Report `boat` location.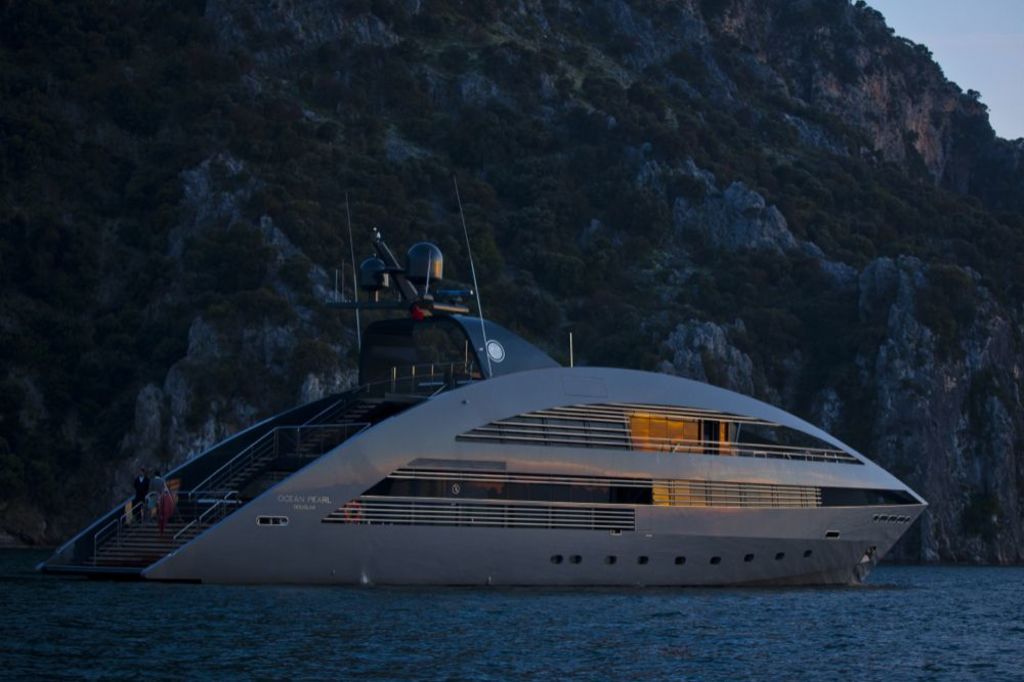
Report: <region>46, 201, 989, 581</region>.
